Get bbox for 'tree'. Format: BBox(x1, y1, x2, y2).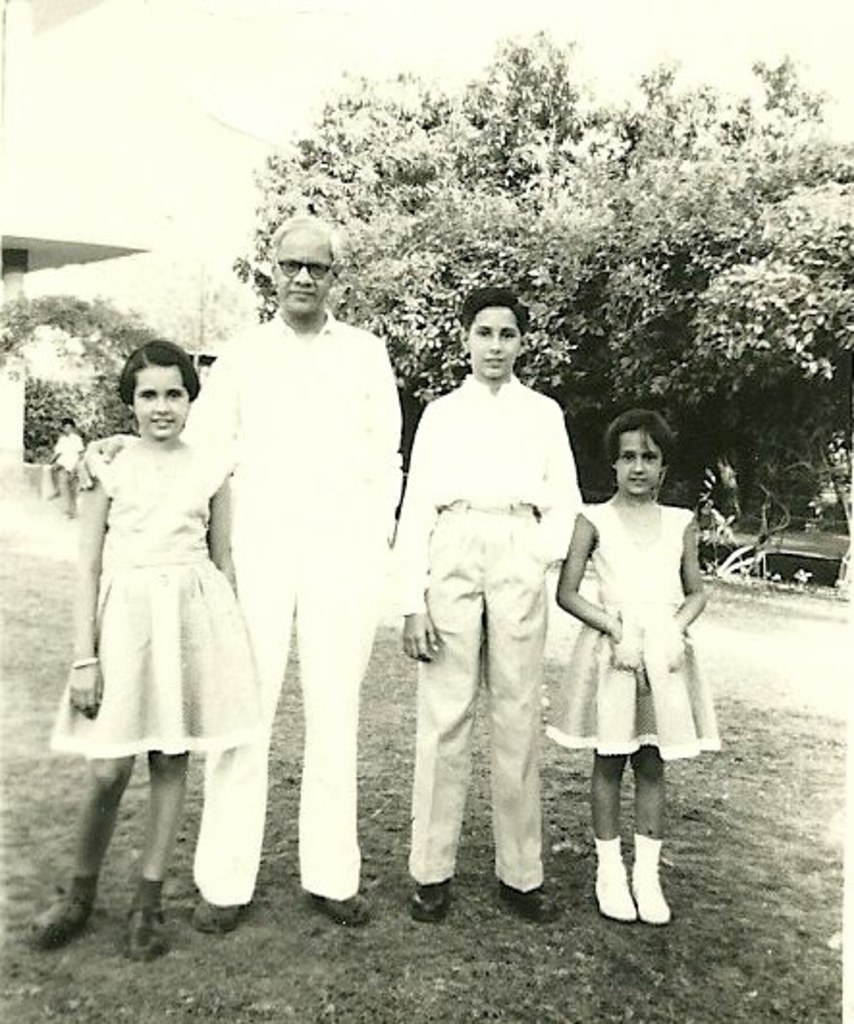
BBox(237, 46, 852, 526).
